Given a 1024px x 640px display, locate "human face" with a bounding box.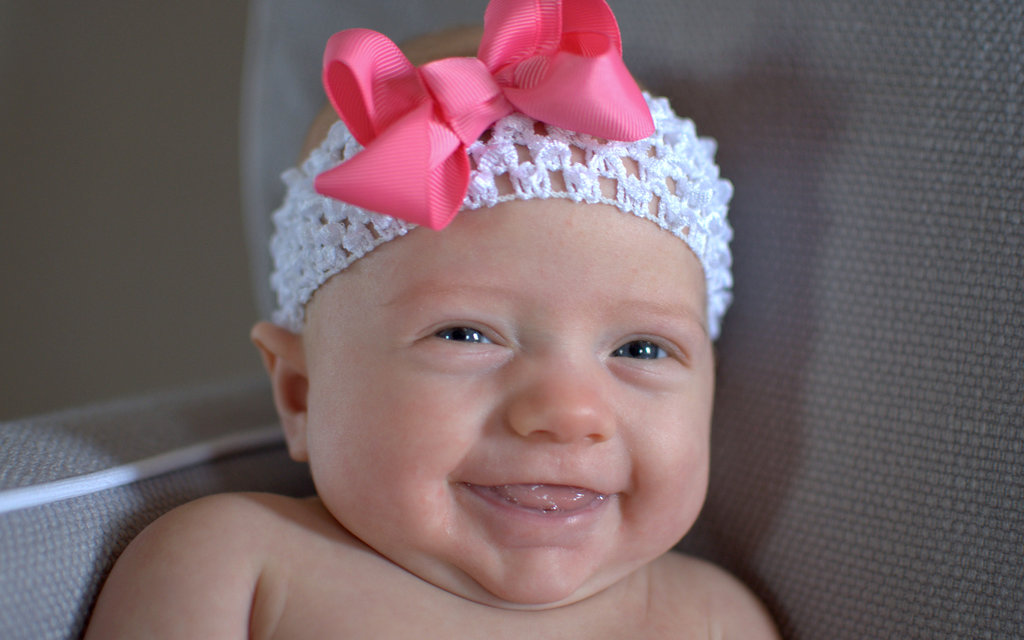
Located: region(303, 131, 717, 611).
